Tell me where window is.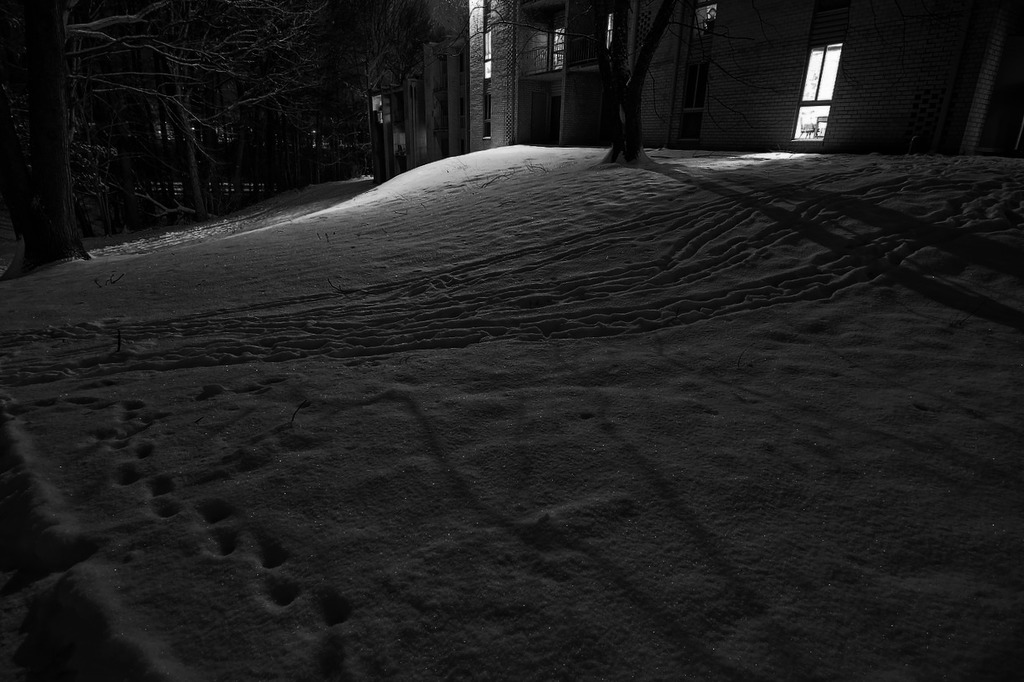
window is at {"left": 213, "top": 115, "right": 242, "bottom": 144}.
